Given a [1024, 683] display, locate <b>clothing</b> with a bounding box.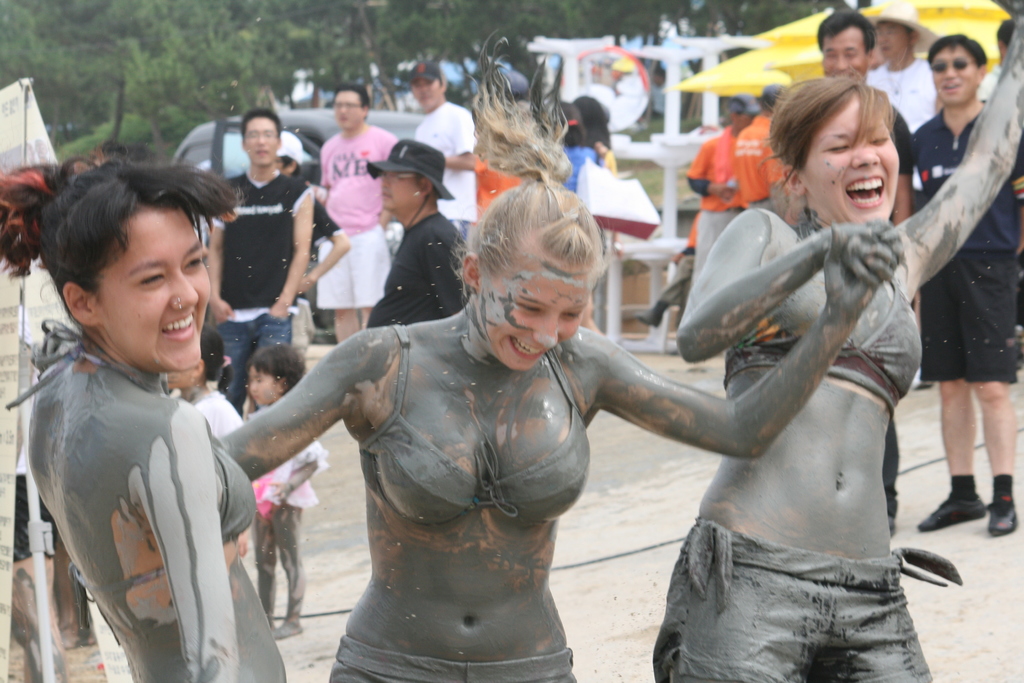
Located: 364/213/462/320.
